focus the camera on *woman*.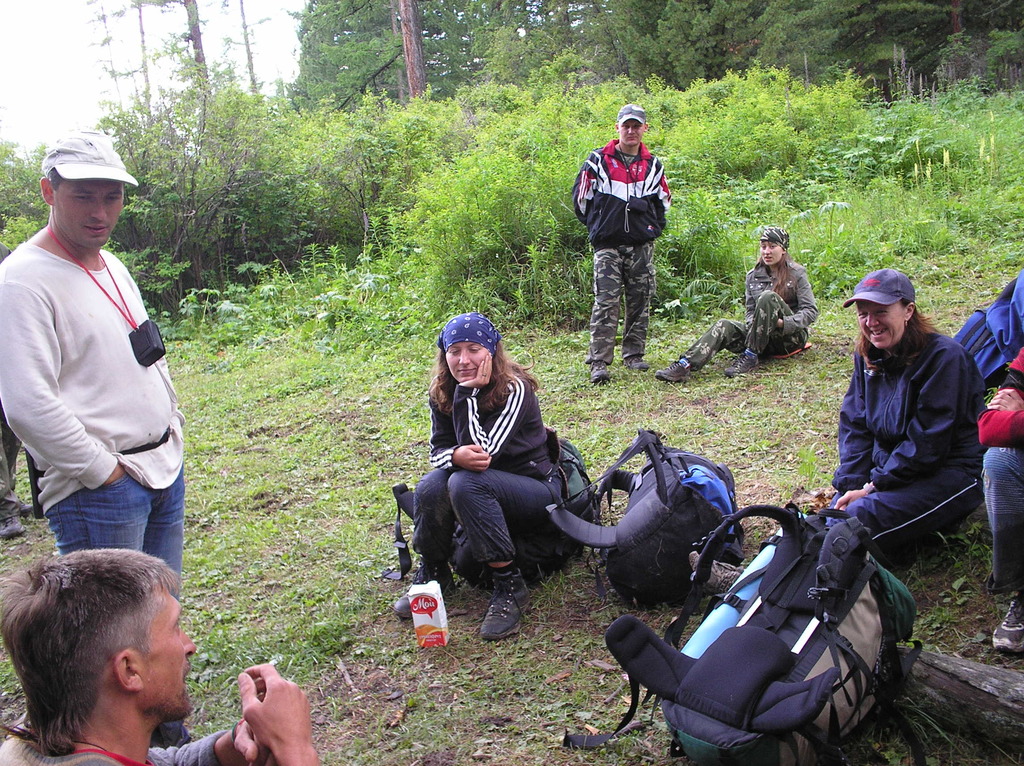
Focus region: (657,228,813,379).
